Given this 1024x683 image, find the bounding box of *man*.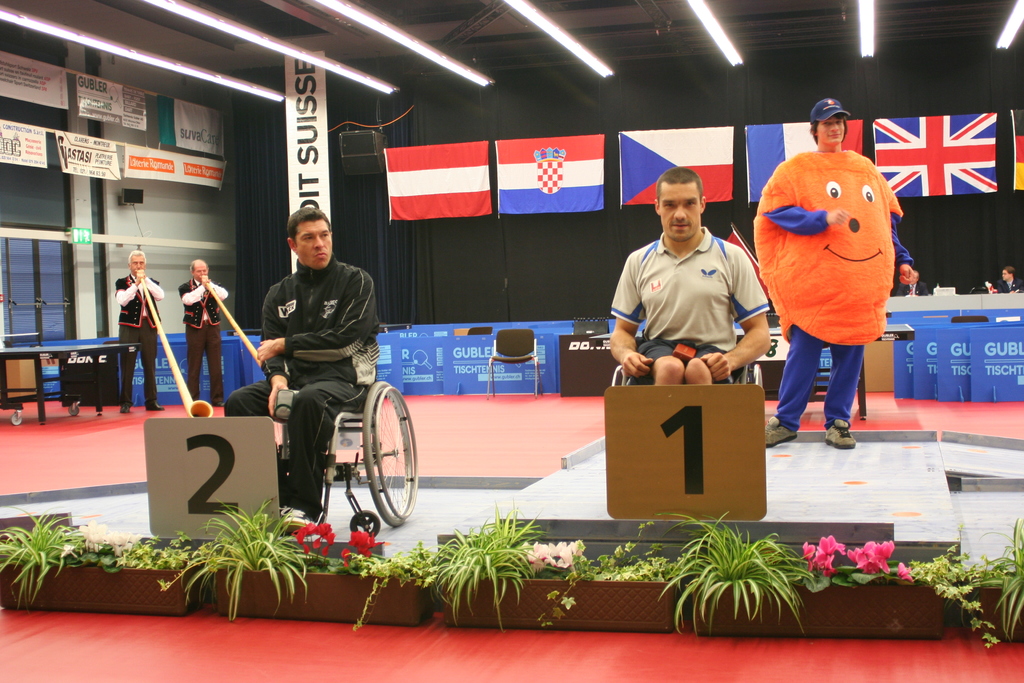
box(111, 251, 164, 418).
